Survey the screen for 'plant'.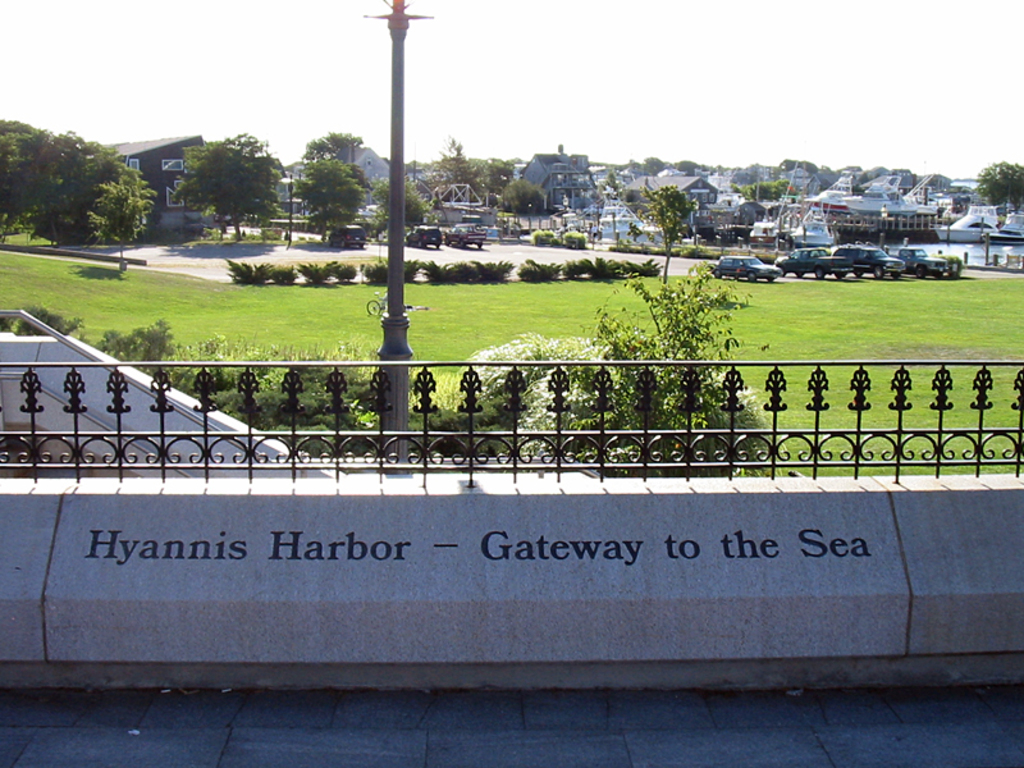
Survey found: 31,289,72,344.
